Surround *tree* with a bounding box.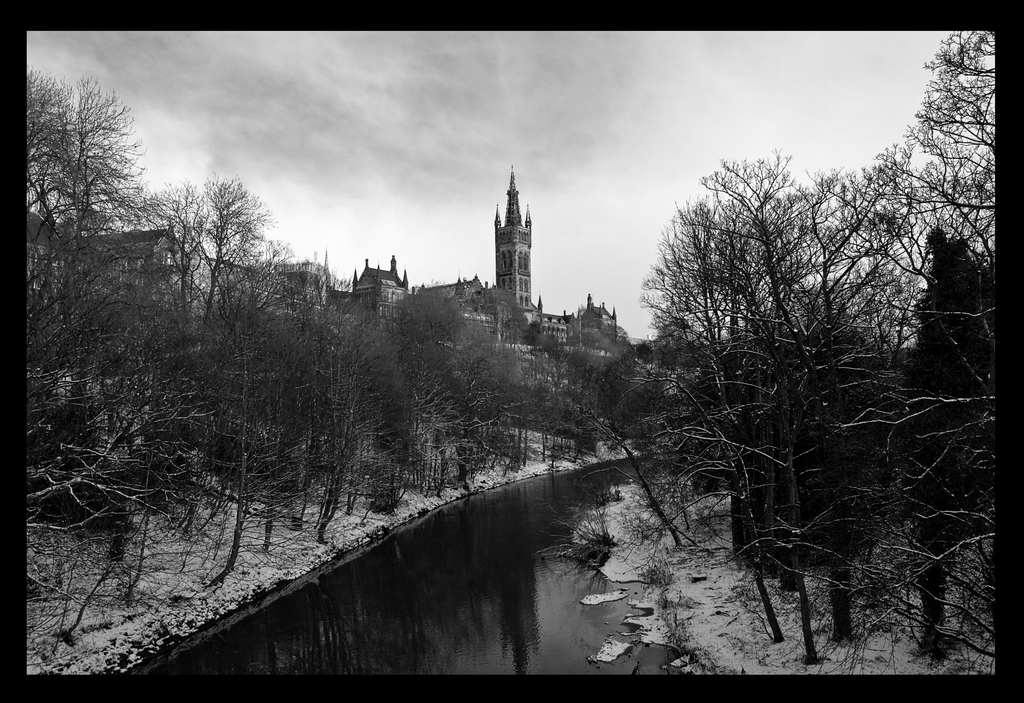
(left=865, top=24, right=993, bottom=656).
